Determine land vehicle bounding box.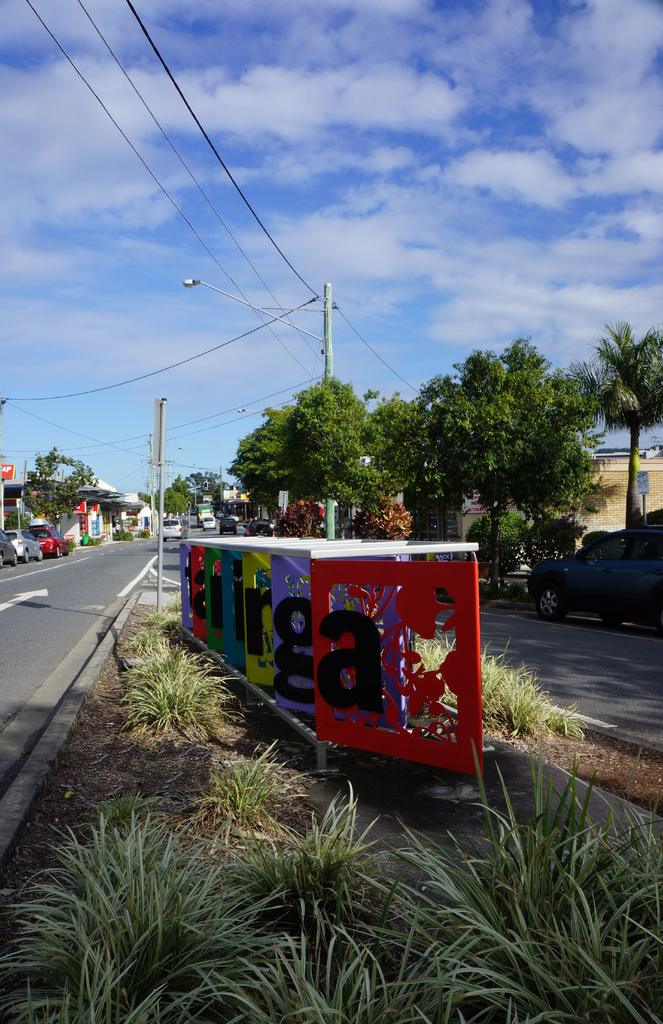
Determined: [217, 516, 238, 535].
